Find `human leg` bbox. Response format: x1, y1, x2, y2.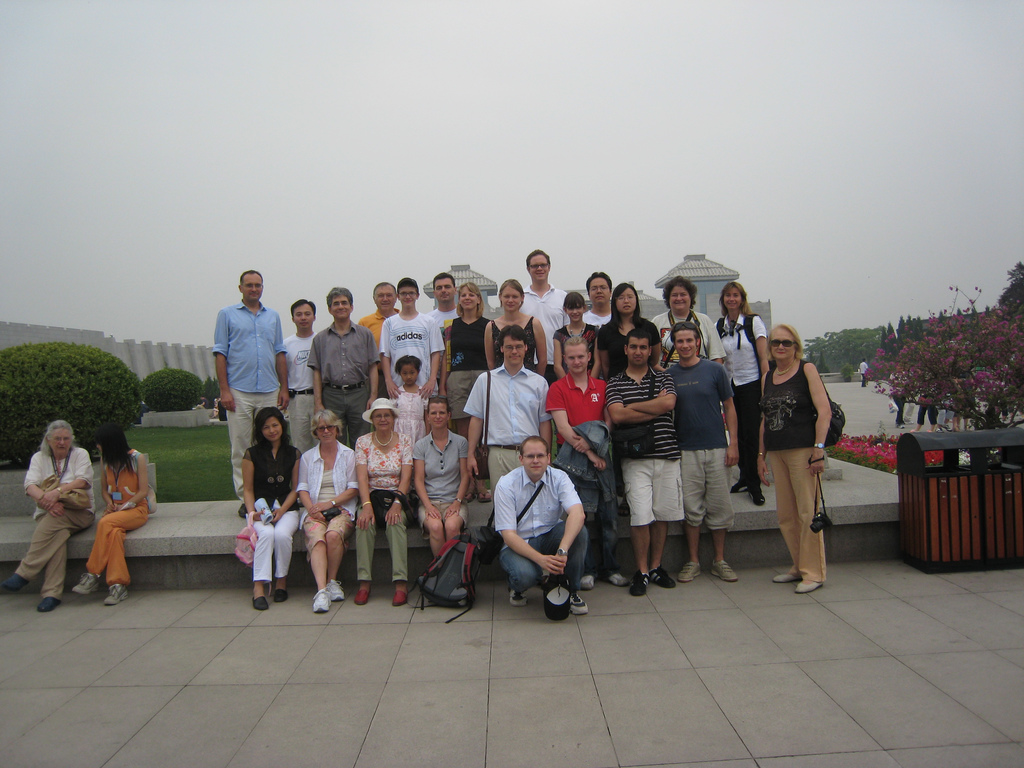
305, 518, 348, 613.
